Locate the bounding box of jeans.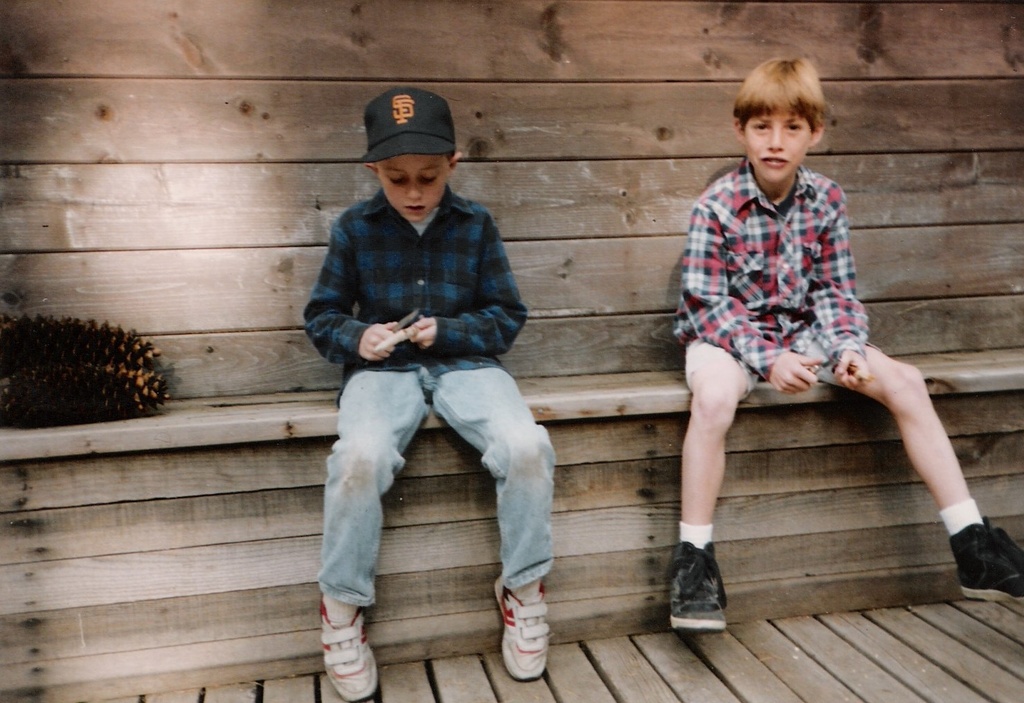
Bounding box: box=[797, 336, 872, 384].
